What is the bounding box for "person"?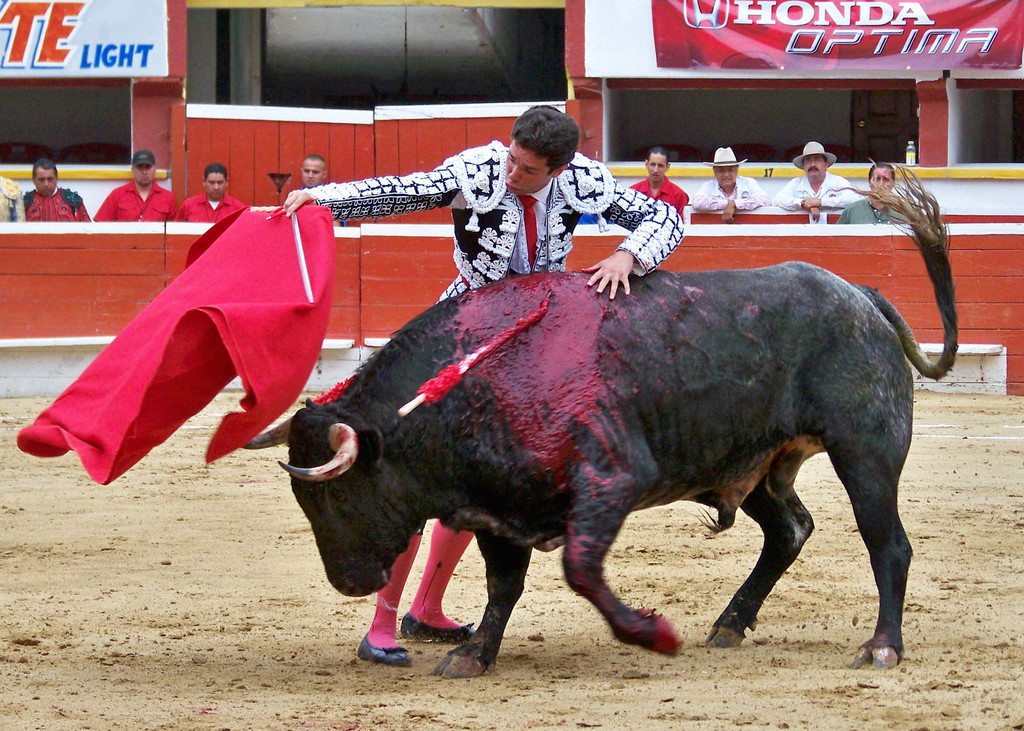
{"x1": 302, "y1": 155, "x2": 333, "y2": 185}.
